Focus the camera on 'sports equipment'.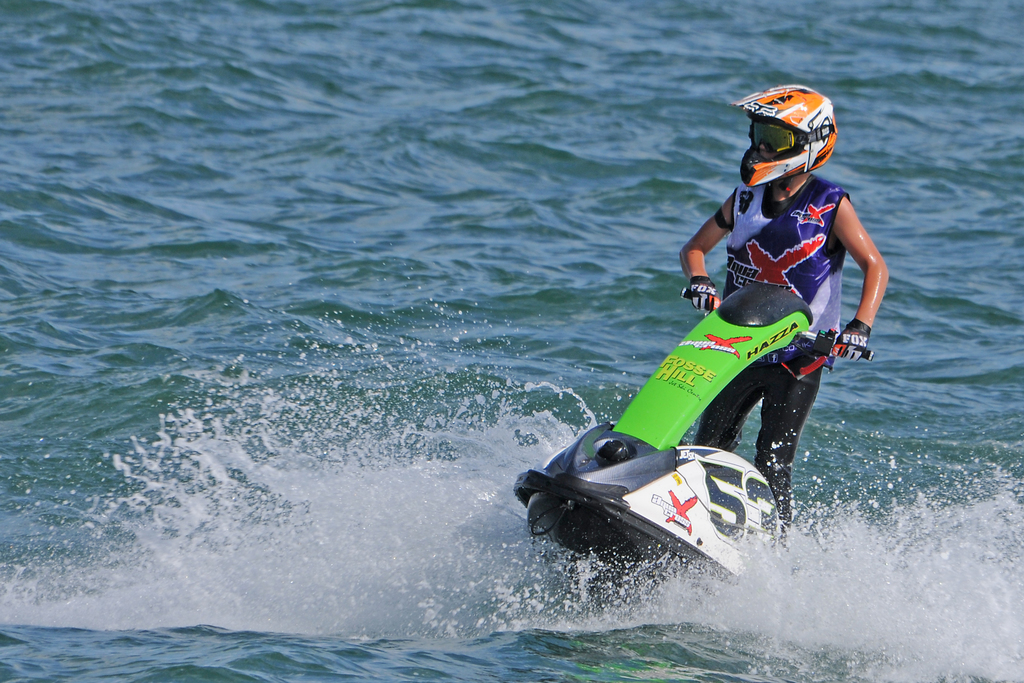
Focus region: bbox=[828, 323, 873, 361].
